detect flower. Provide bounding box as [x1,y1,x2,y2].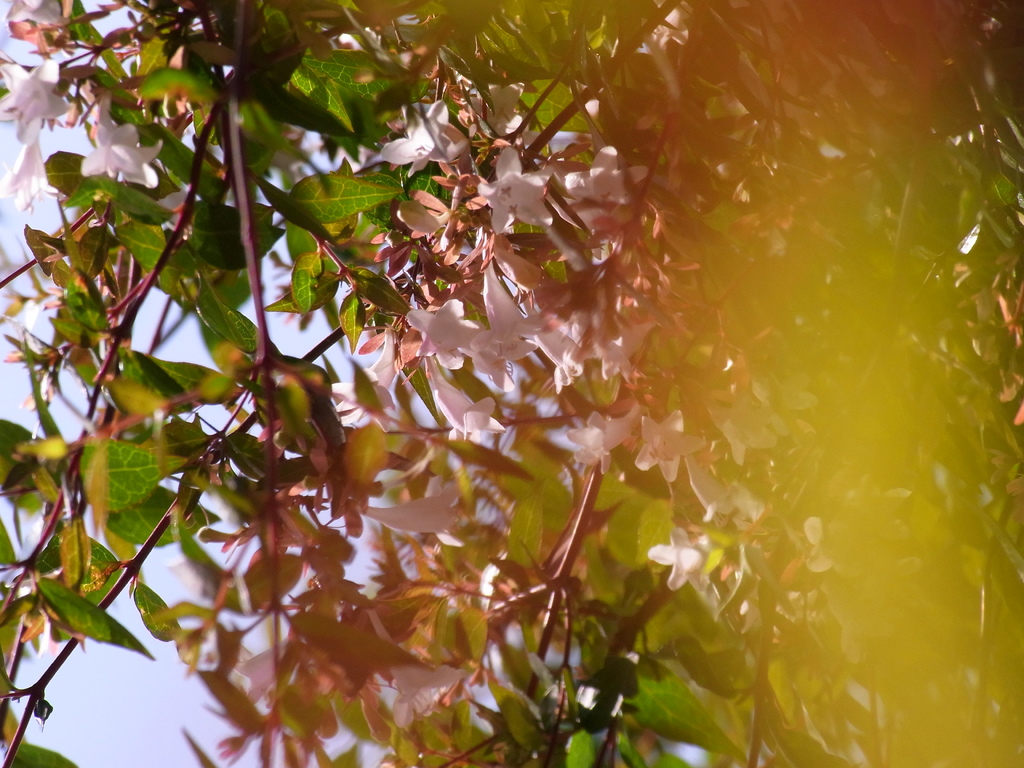
[358,477,467,553].
